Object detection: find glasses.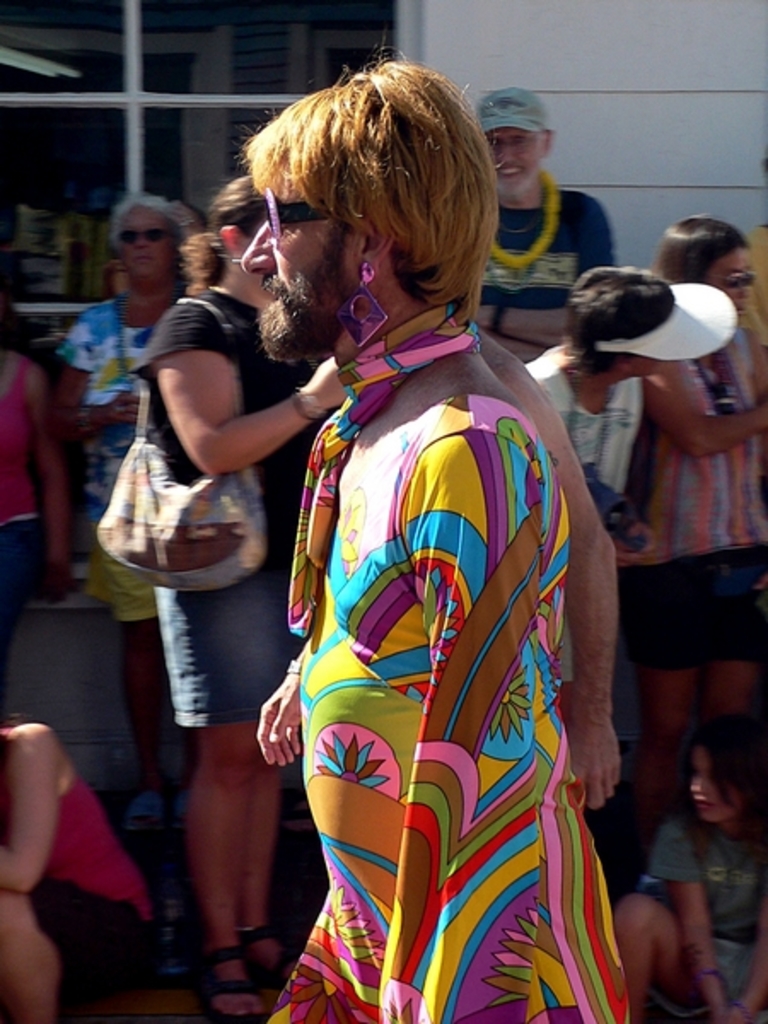
box(254, 186, 338, 247).
